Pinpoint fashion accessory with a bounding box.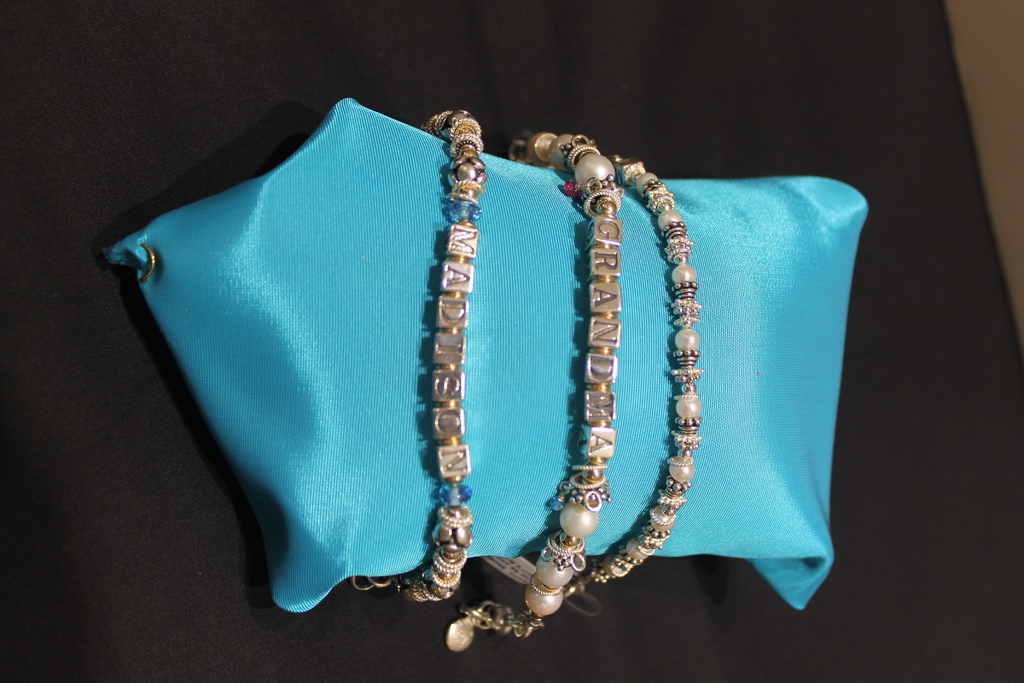
box=[352, 108, 491, 604].
